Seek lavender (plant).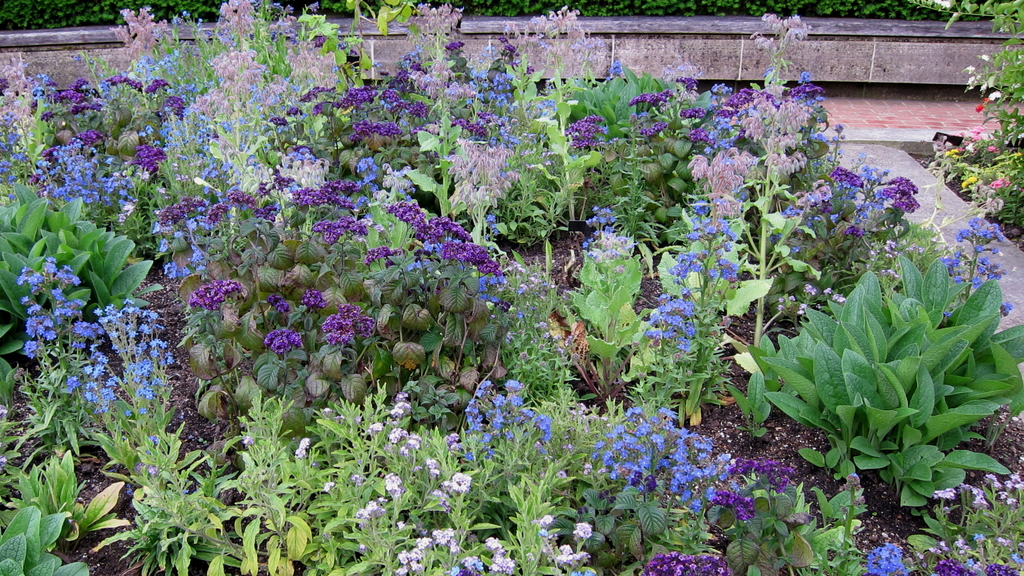
(729,454,795,502).
